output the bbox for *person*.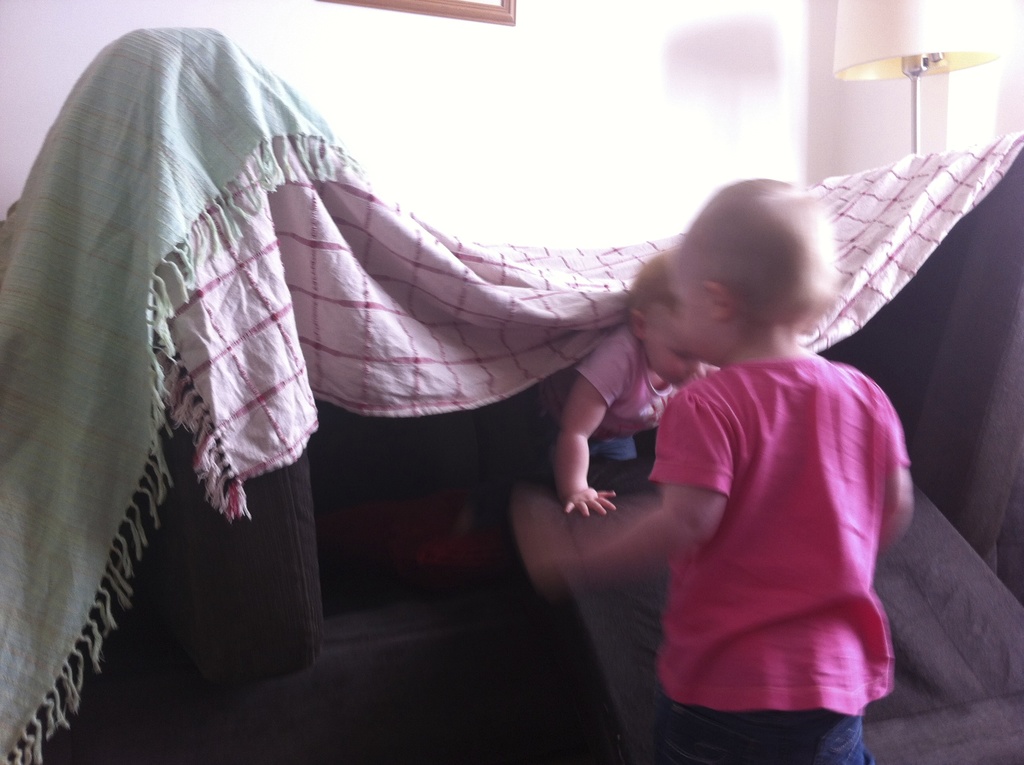
BBox(552, 252, 726, 519).
